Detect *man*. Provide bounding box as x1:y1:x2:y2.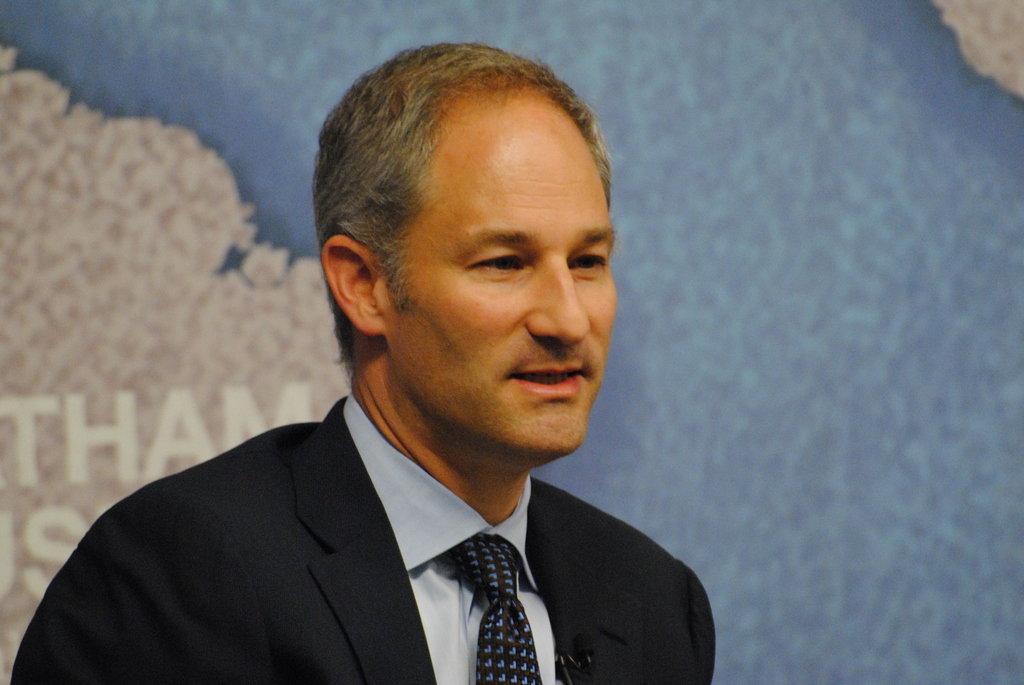
0:36:719:684.
